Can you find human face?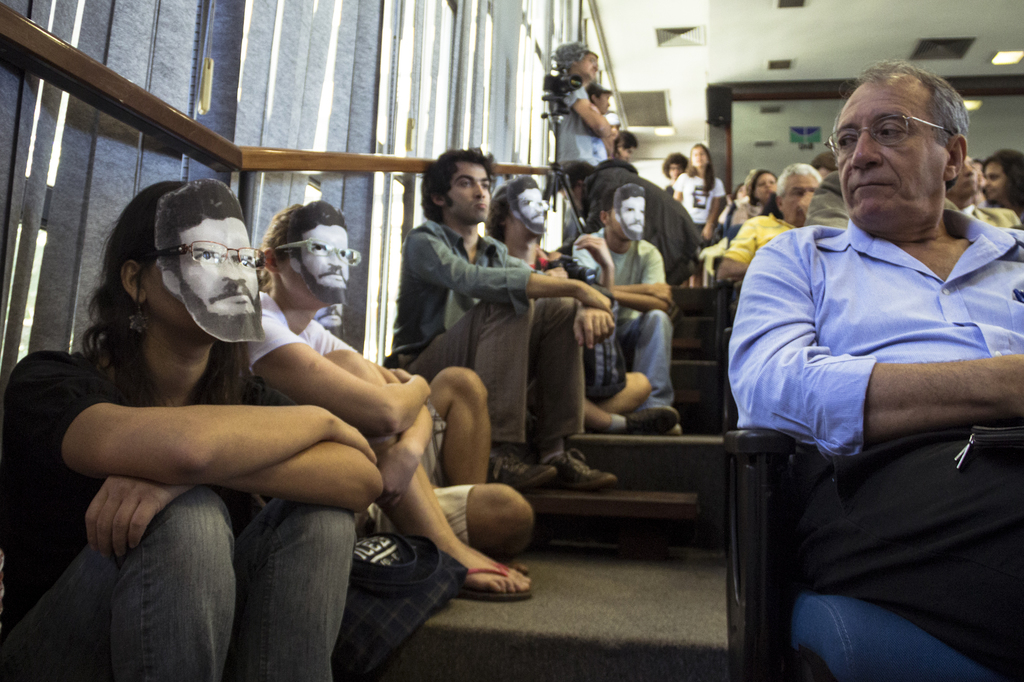
Yes, bounding box: rect(667, 163, 684, 180).
